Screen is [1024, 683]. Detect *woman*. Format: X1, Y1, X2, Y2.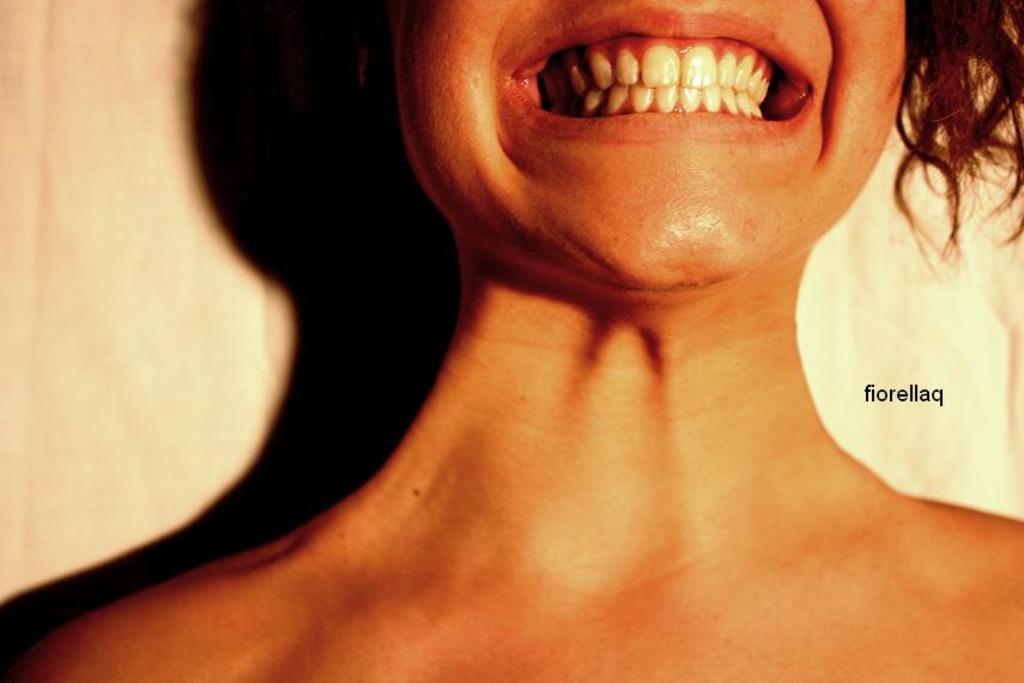
28, 0, 1023, 682.
